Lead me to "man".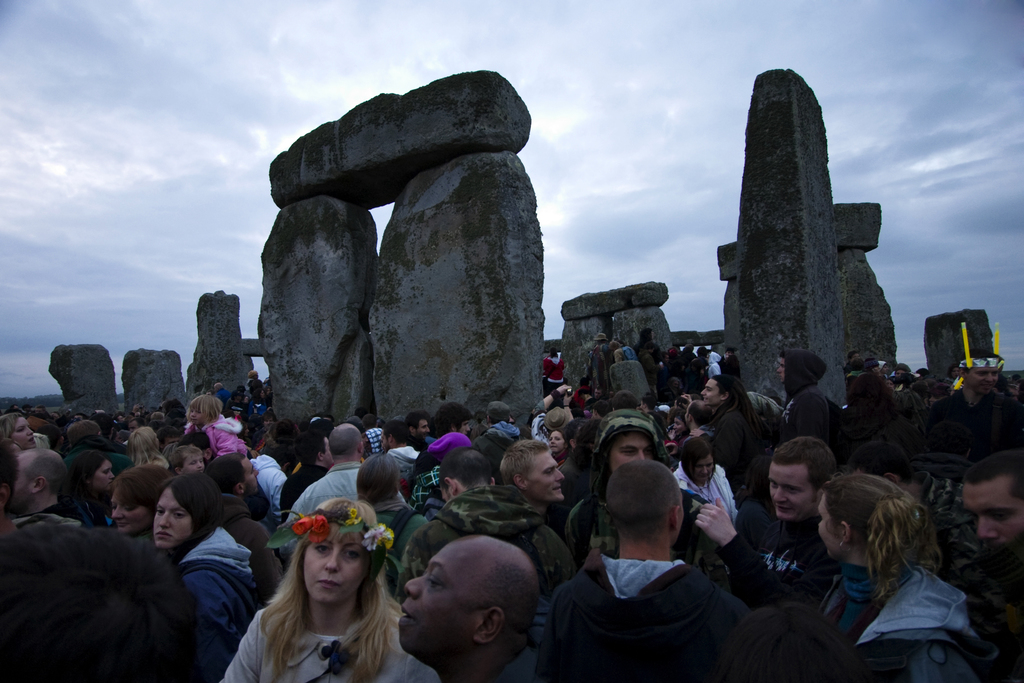
Lead to region(401, 448, 583, 588).
